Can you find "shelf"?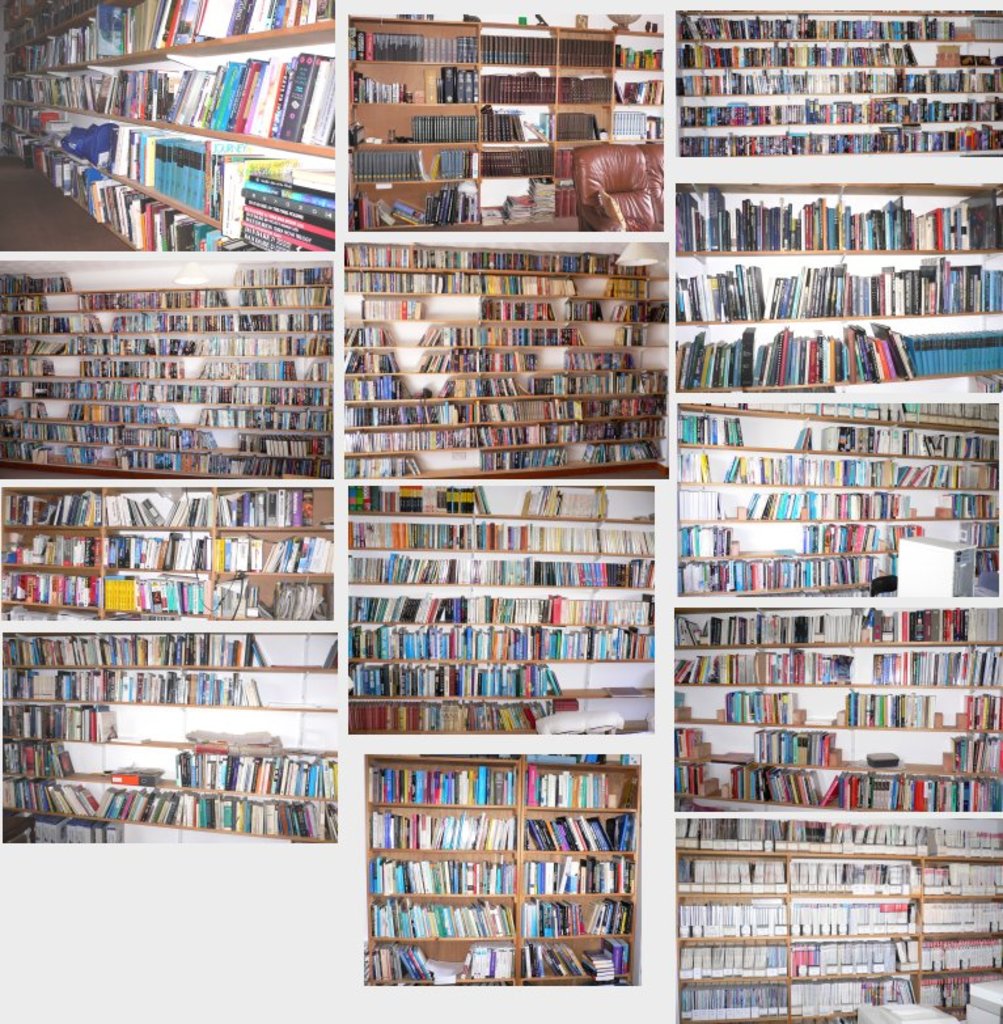
Yes, bounding box: Rect(677, 13, 1002, 157).
